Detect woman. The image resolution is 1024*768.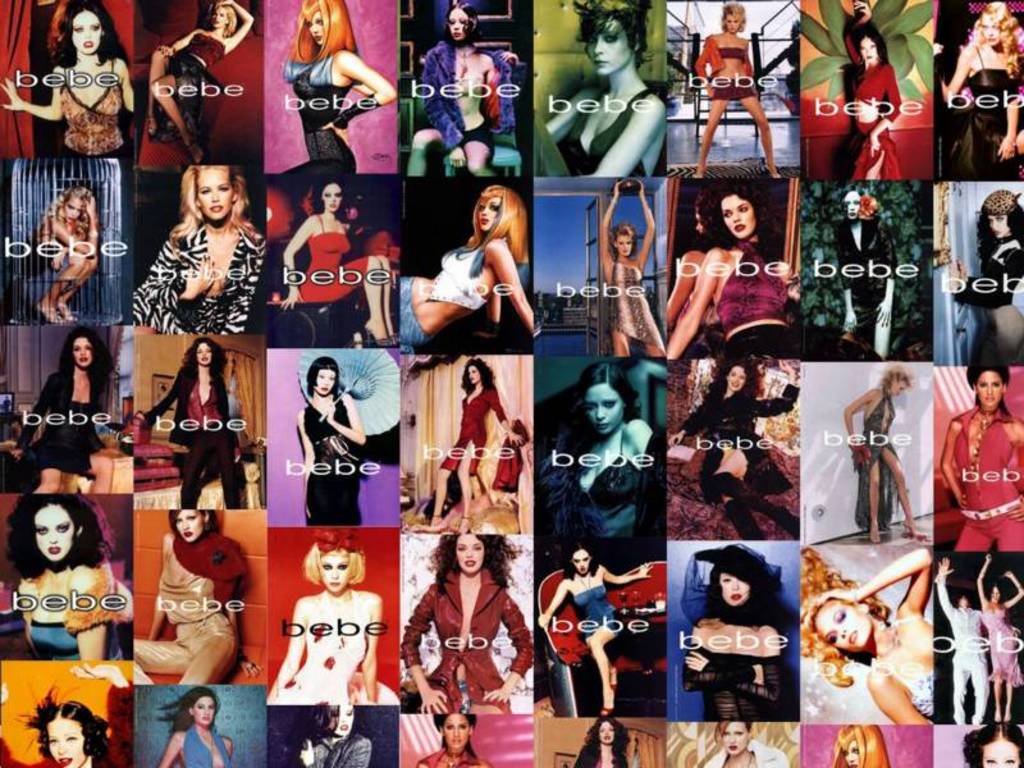
select_region(804, 541, 934, 724).
